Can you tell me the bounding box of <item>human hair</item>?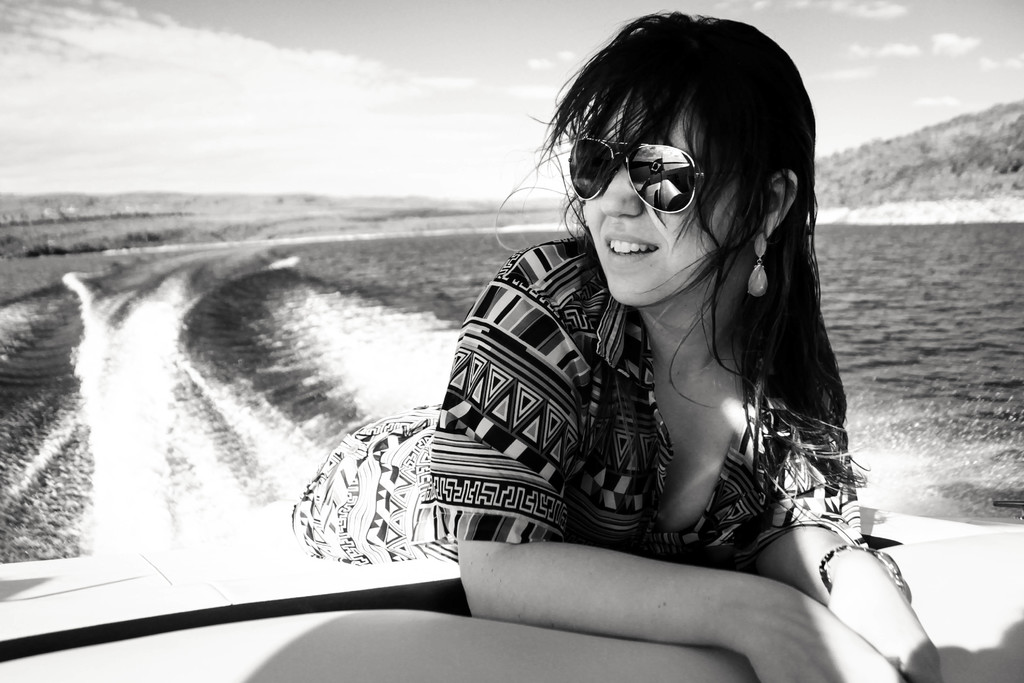
x1=547 y1=0 x2=834 y2=415.
